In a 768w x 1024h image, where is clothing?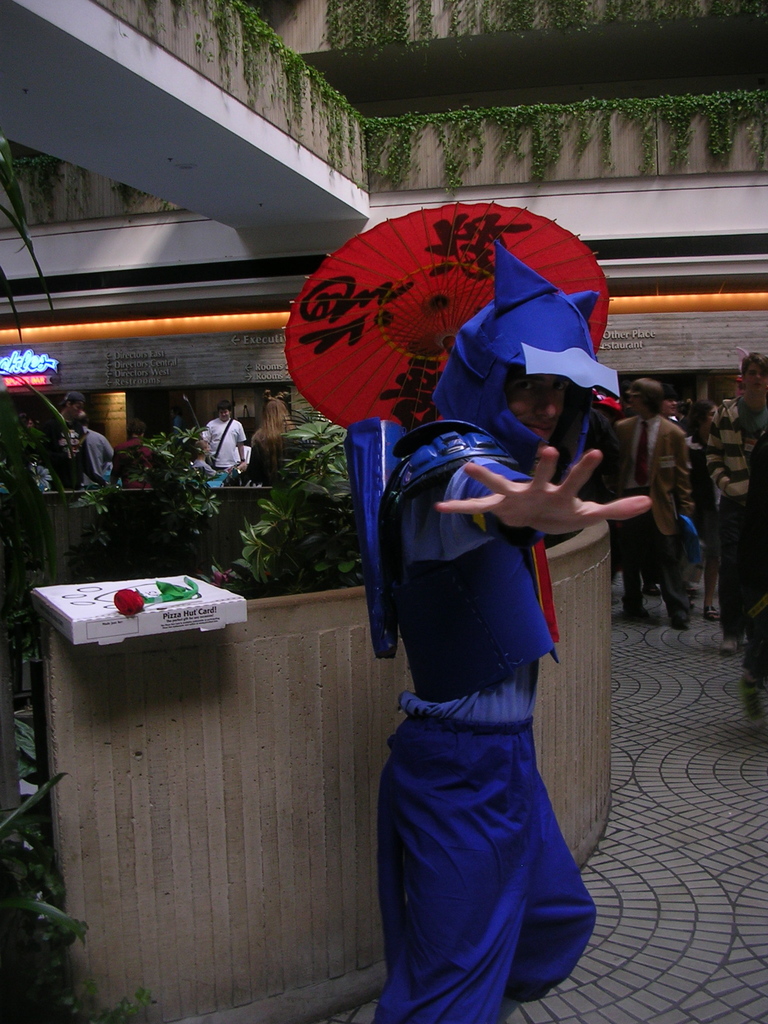
704 398 767 638.
